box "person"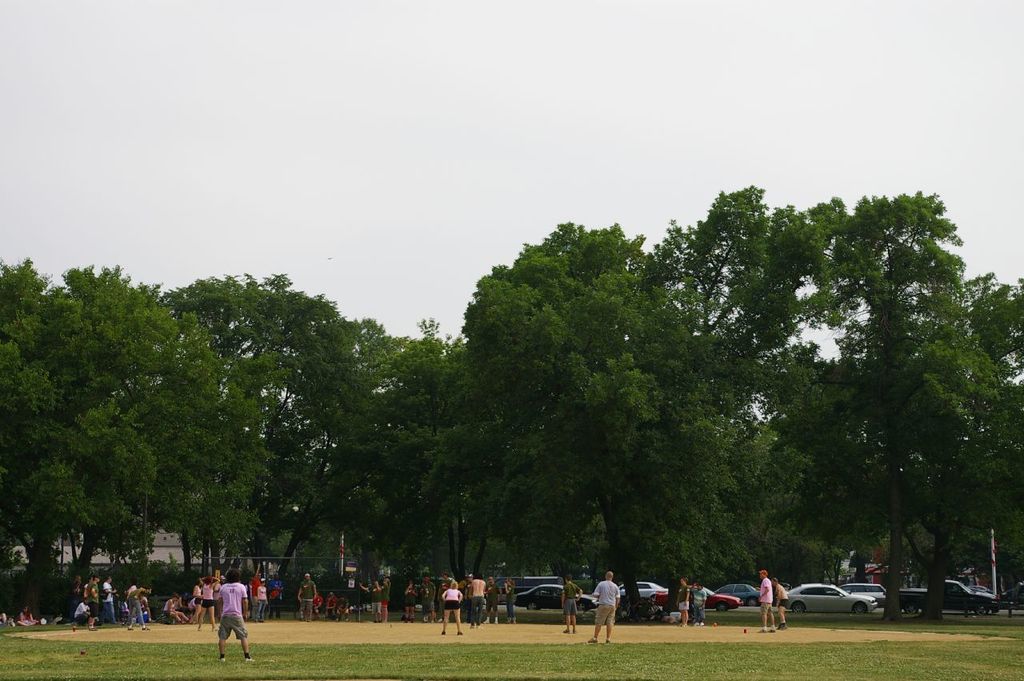
(558, 574, 578, 636)
